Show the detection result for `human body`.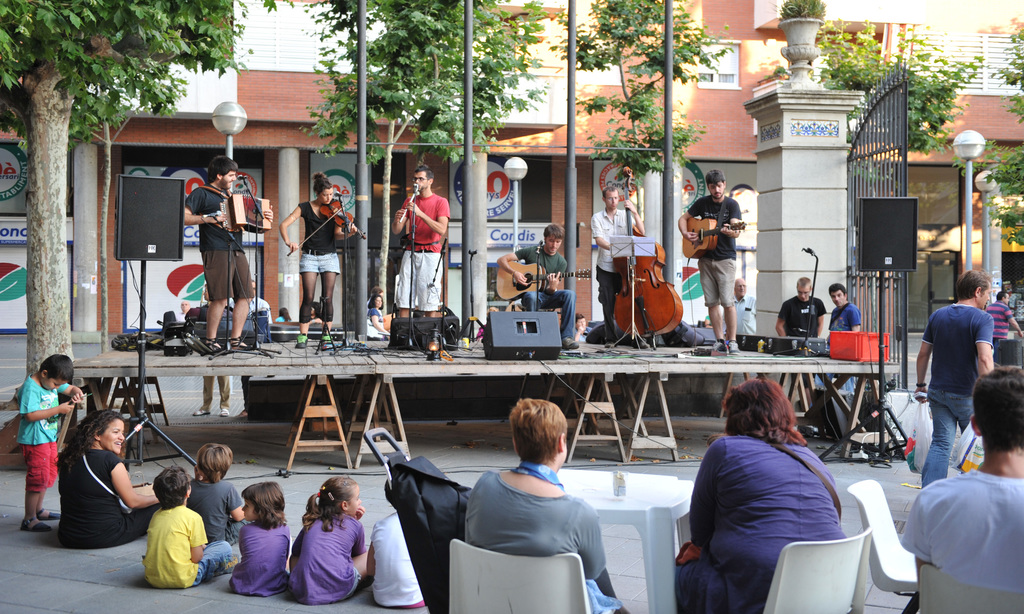
(left=299, top=485, right=369, bottom=608).
